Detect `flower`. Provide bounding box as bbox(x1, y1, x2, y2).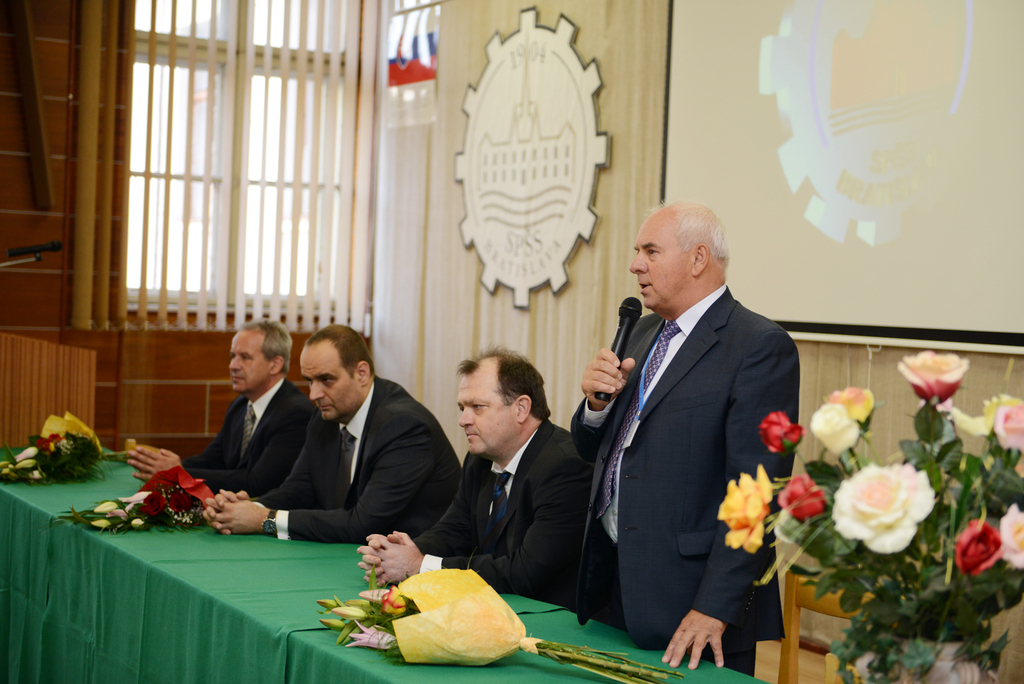
bbox(826, 387, 876, 422).
